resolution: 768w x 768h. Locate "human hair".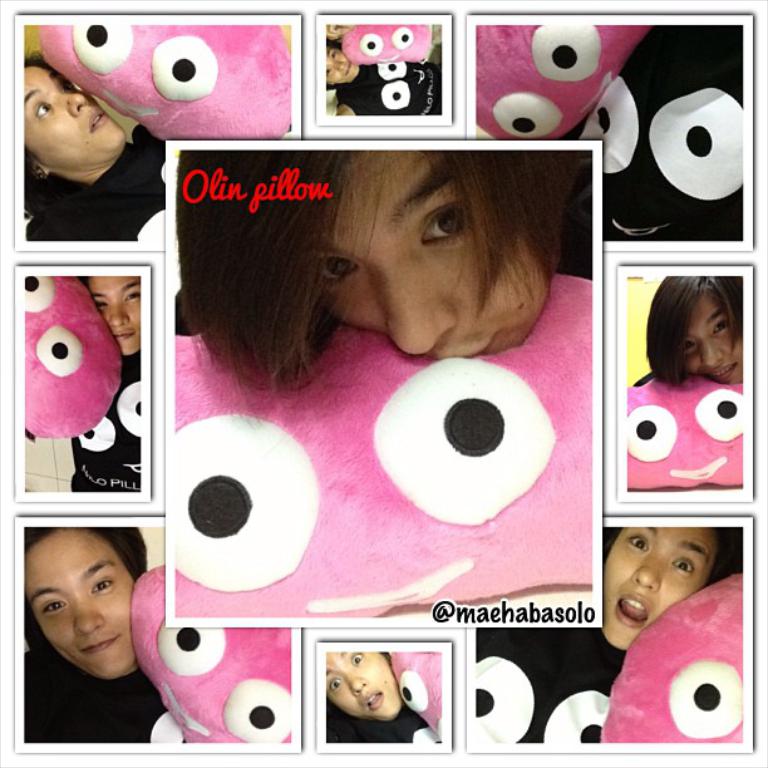
(left=174, top=148, right=592, bottom=429).
